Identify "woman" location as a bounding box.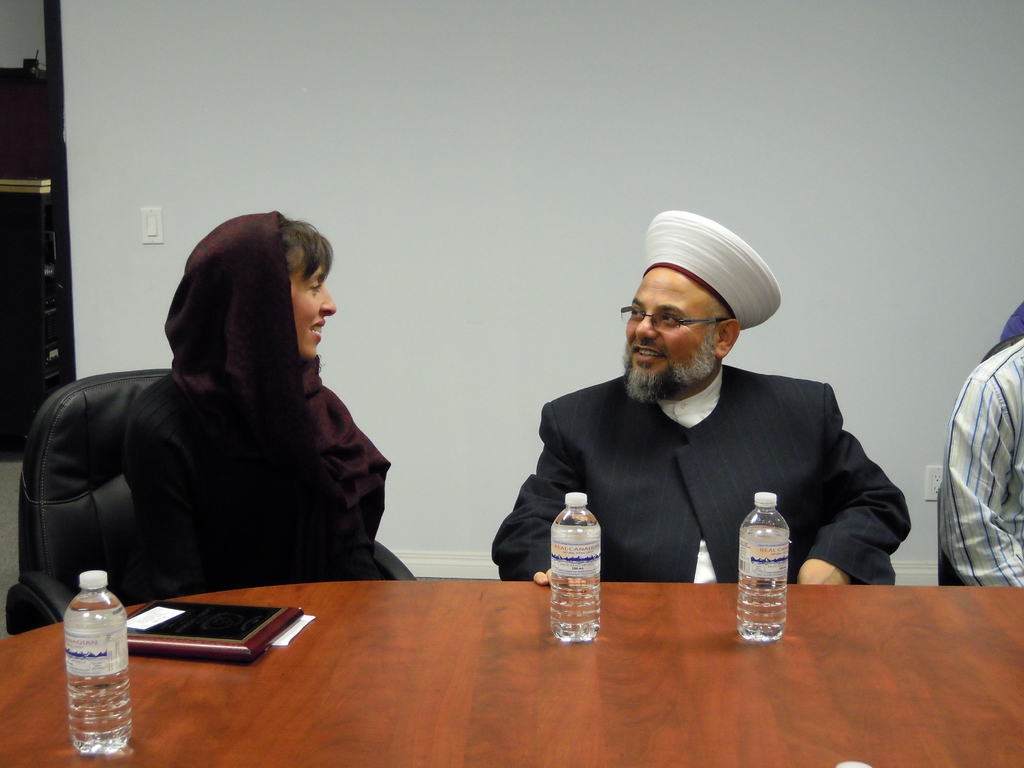
[x1=53, y1=201, x2=407, y2=628].
